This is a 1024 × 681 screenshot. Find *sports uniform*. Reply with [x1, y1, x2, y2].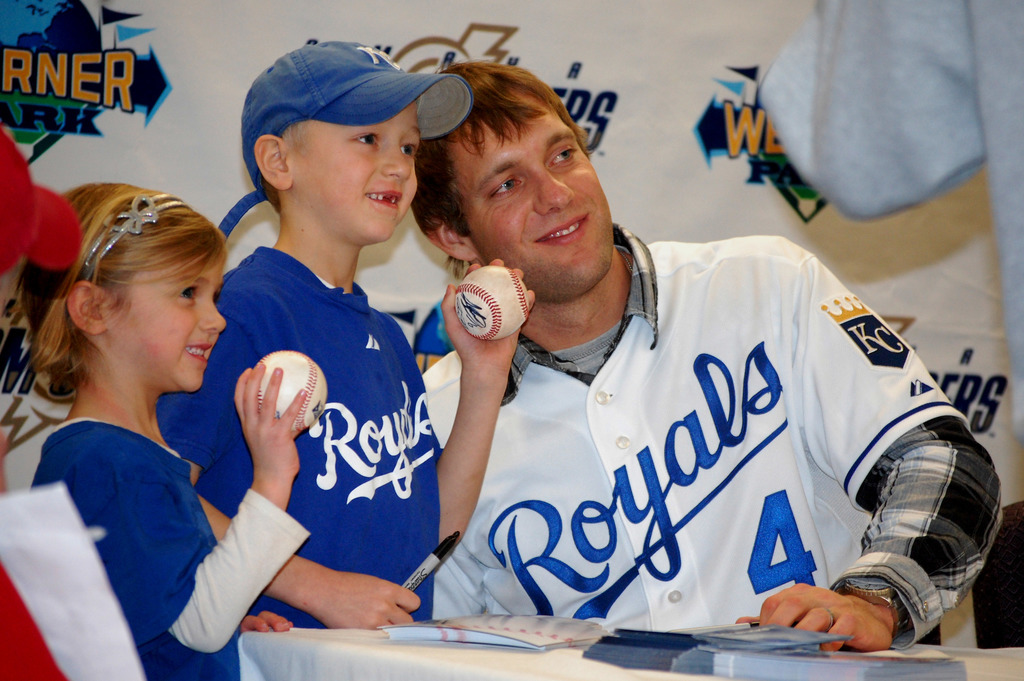
[418, 233, 970, 616].
